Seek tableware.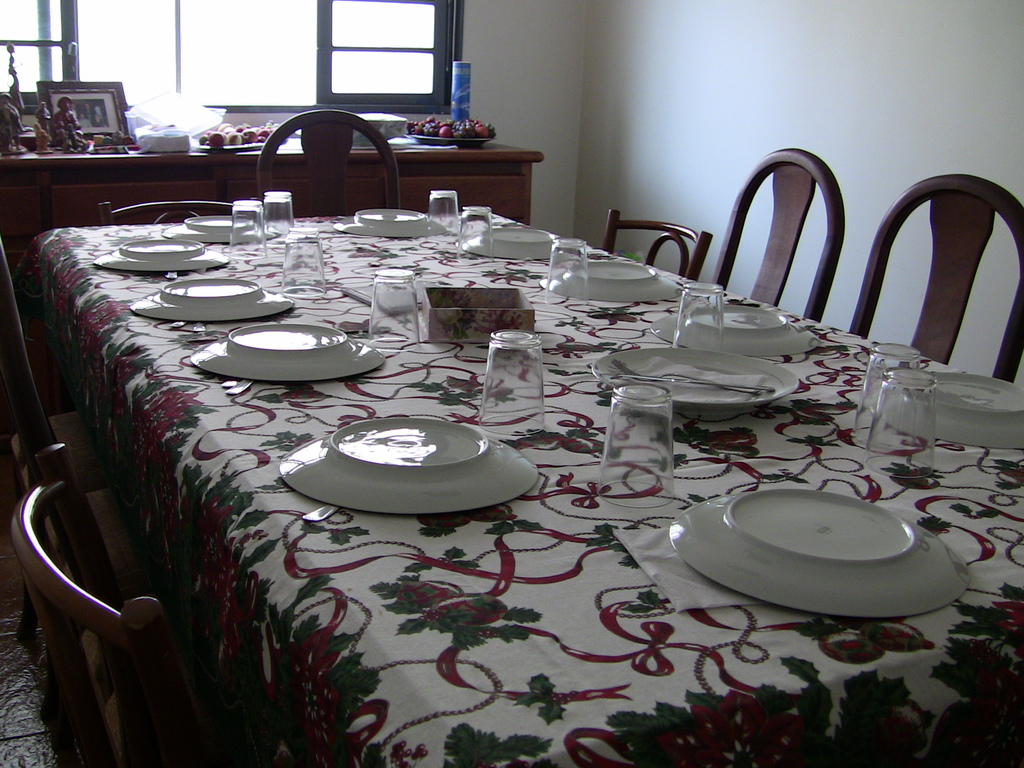
region(449, 208, 495, 261).
